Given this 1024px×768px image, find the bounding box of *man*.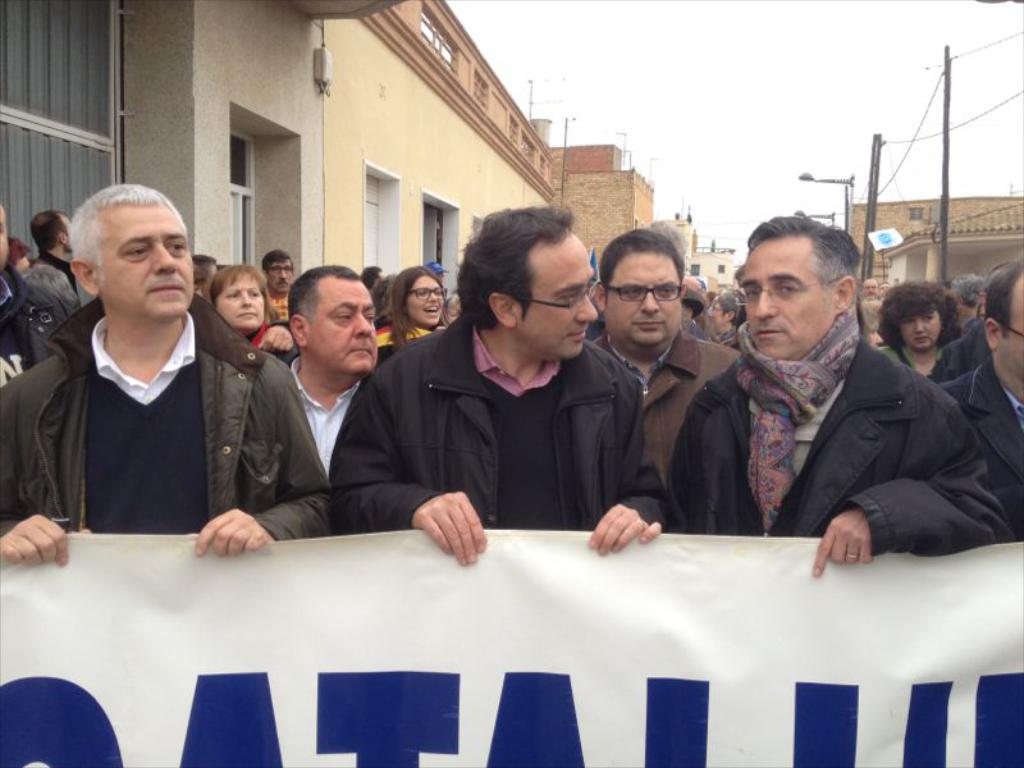
<region>582, 225, 746, 497</region>.
